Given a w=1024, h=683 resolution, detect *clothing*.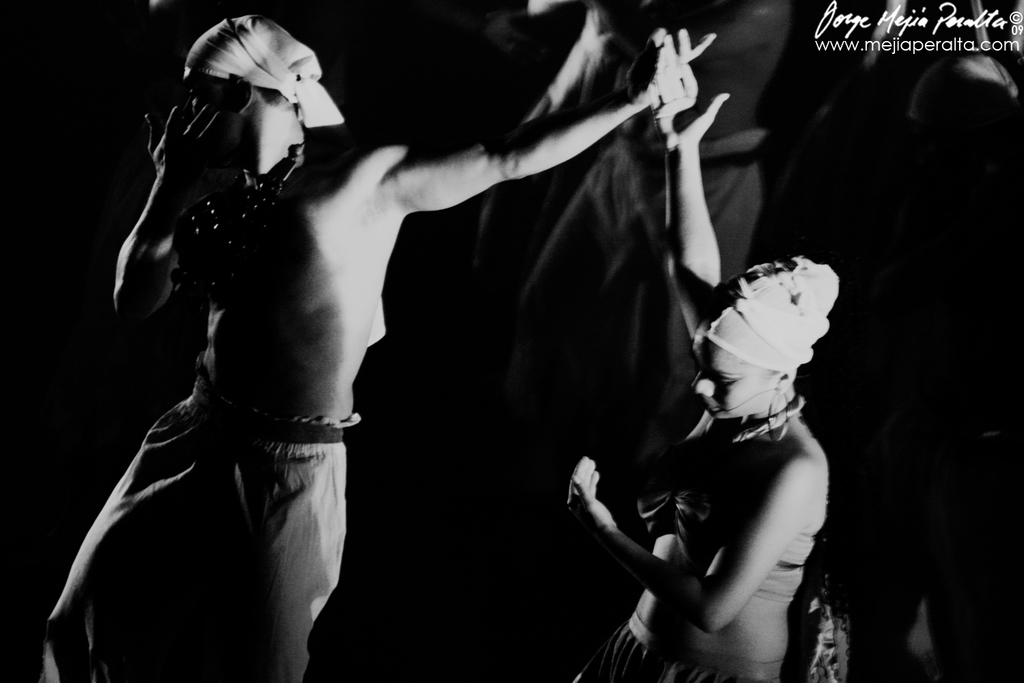
bbox=(560, 611, 774, 682).
